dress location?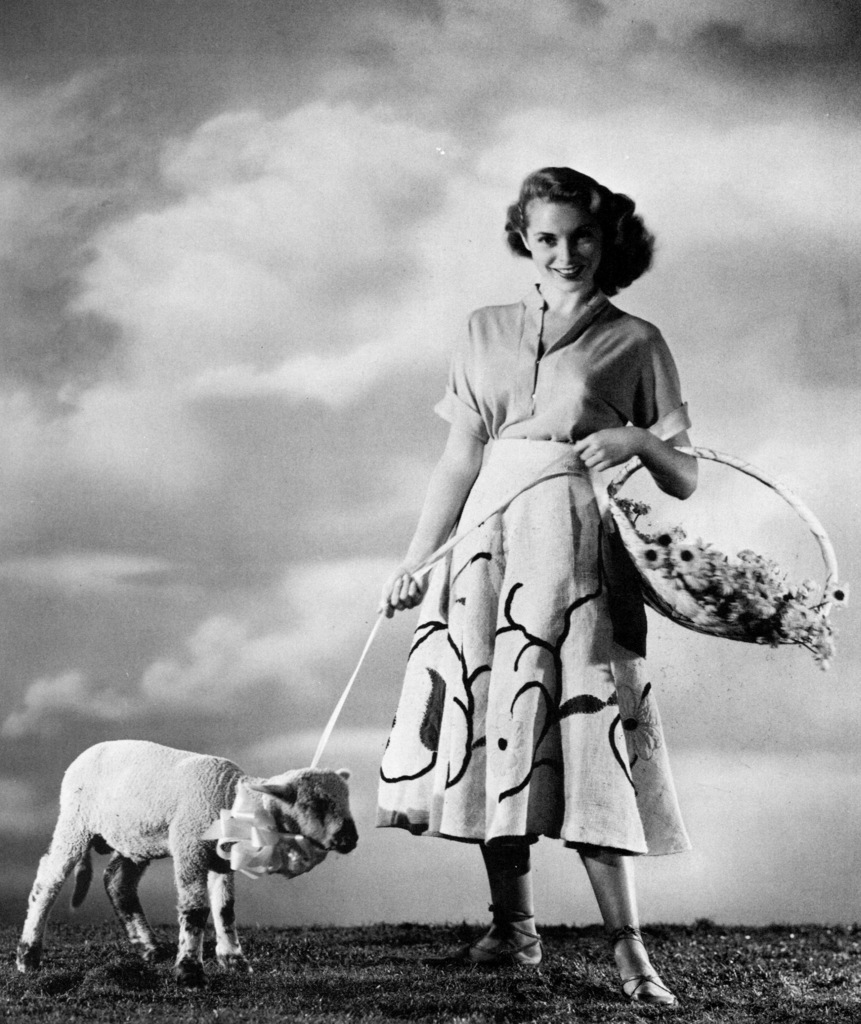
(x1=375, y1=275, x2=703, y2=886)
